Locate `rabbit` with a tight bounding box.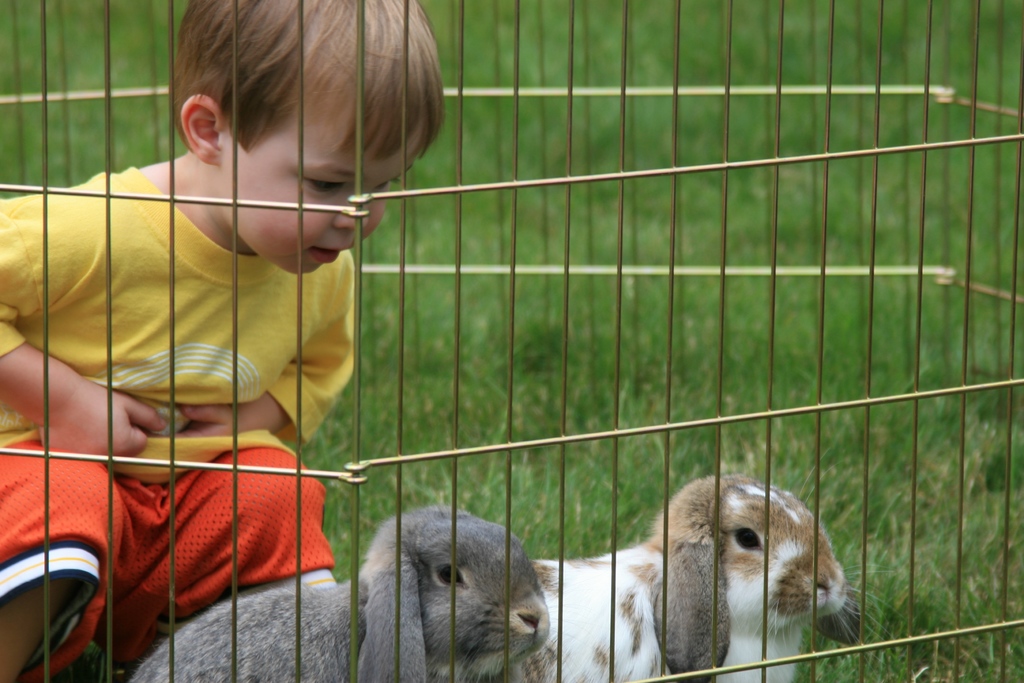
(left=511, top=443, right=904, bottom=682).
